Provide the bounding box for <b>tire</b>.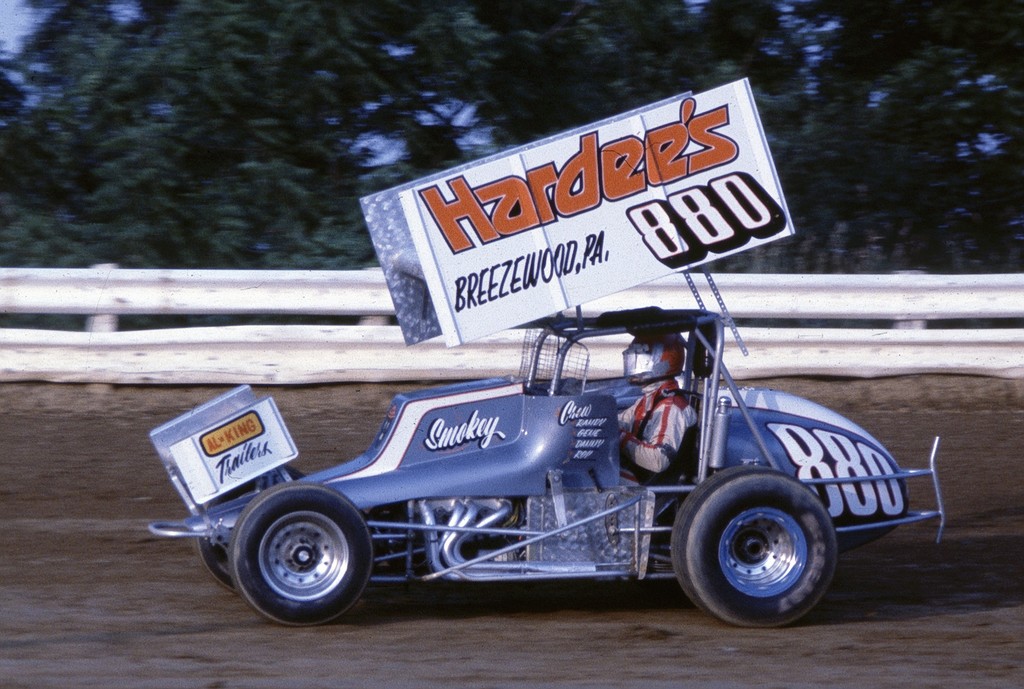
bbox=(226, 482, 378, 625).
